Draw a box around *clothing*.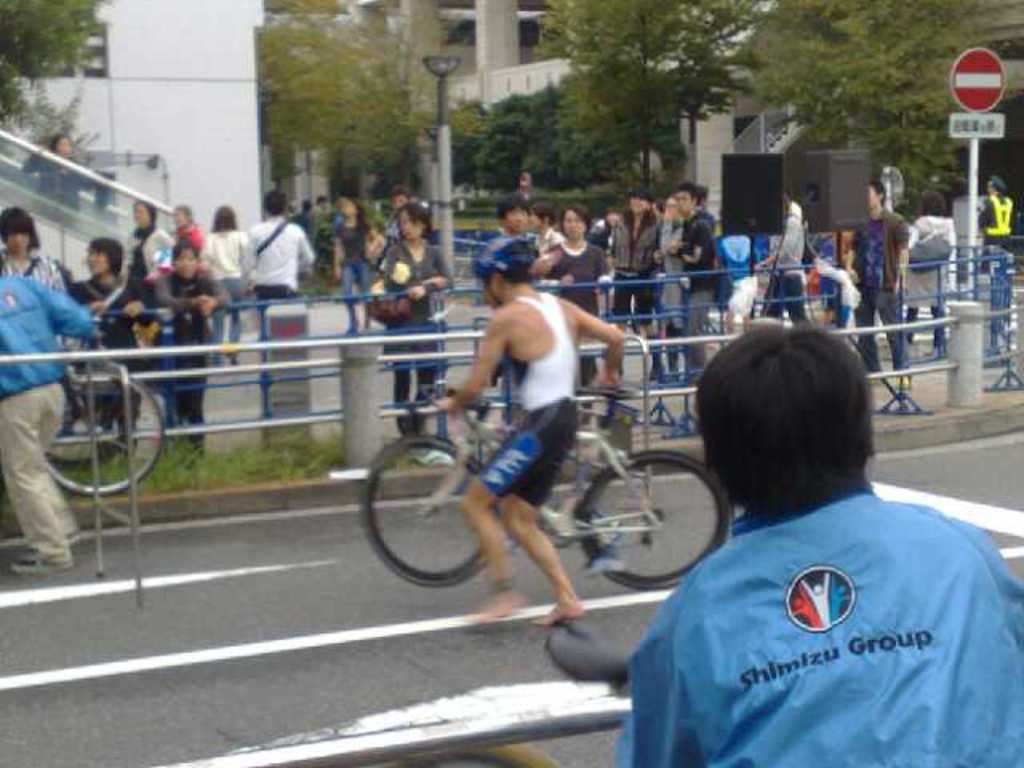
(left=838, top=202, right=910, bottom=378).
